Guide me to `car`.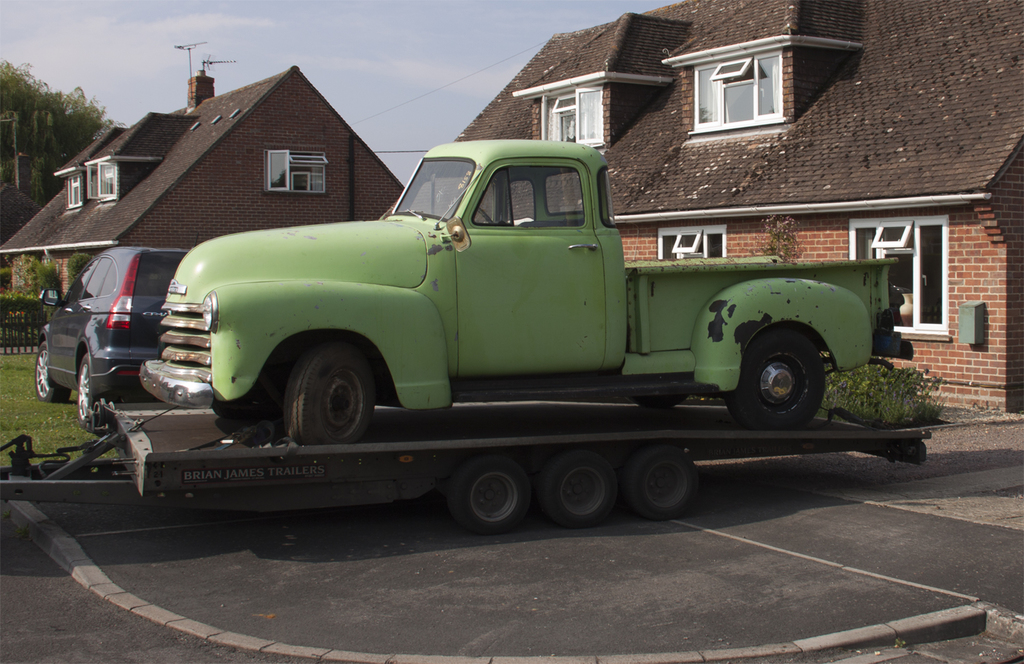
Guidance: box(32, 245, 190, 431).
